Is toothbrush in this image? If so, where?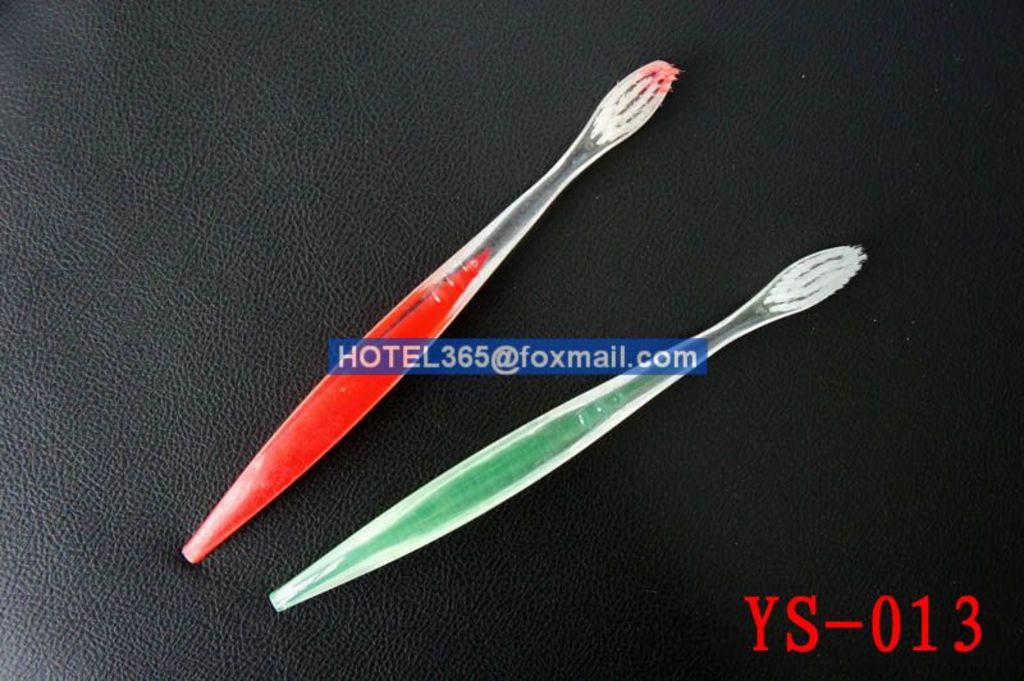
Yes, at {"left": 269, "top": 244, "right": 863, "bottom": 612}.
